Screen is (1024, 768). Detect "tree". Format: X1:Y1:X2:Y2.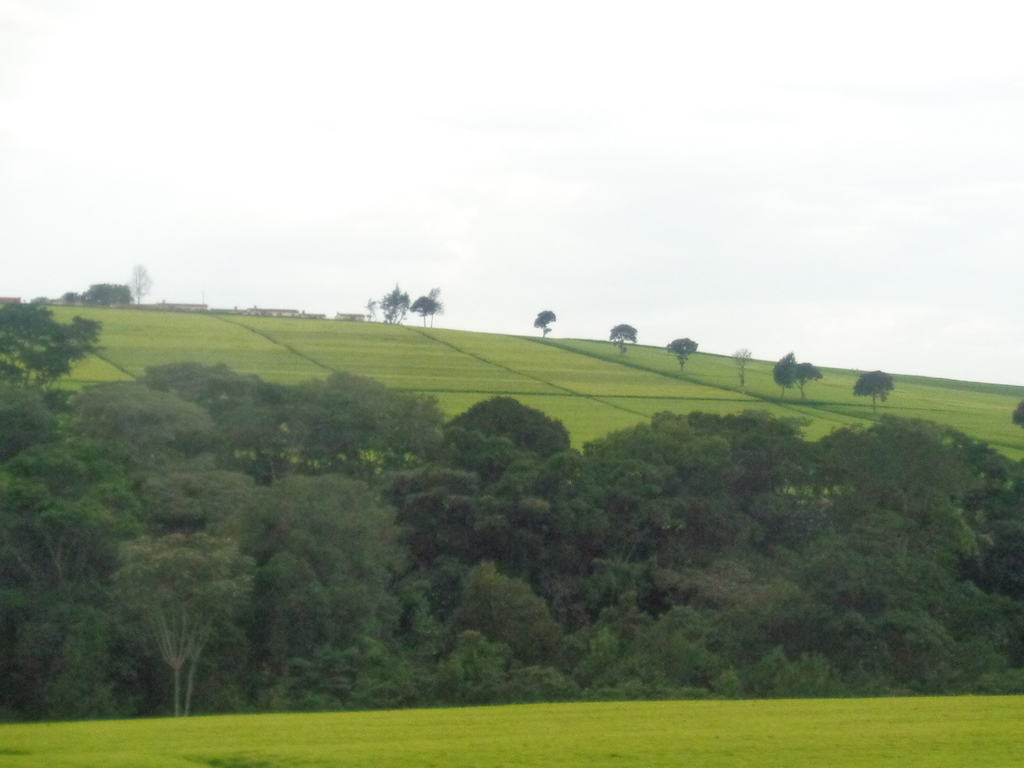
131:255:152:306.
